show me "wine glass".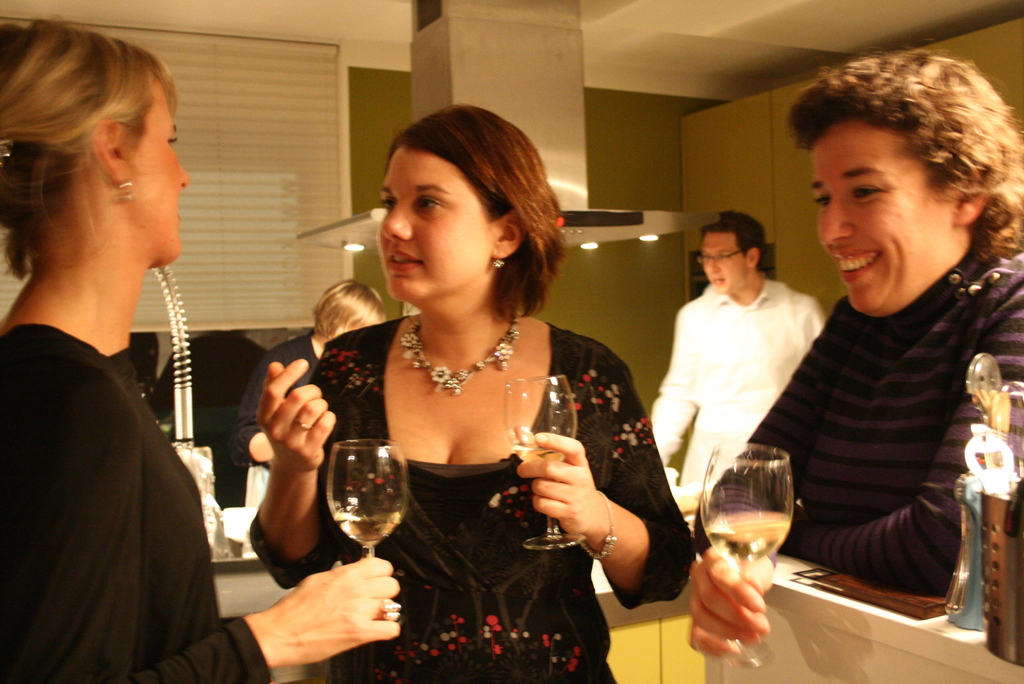
"wine glass" is here: locate(503, 373, 580, 544).
